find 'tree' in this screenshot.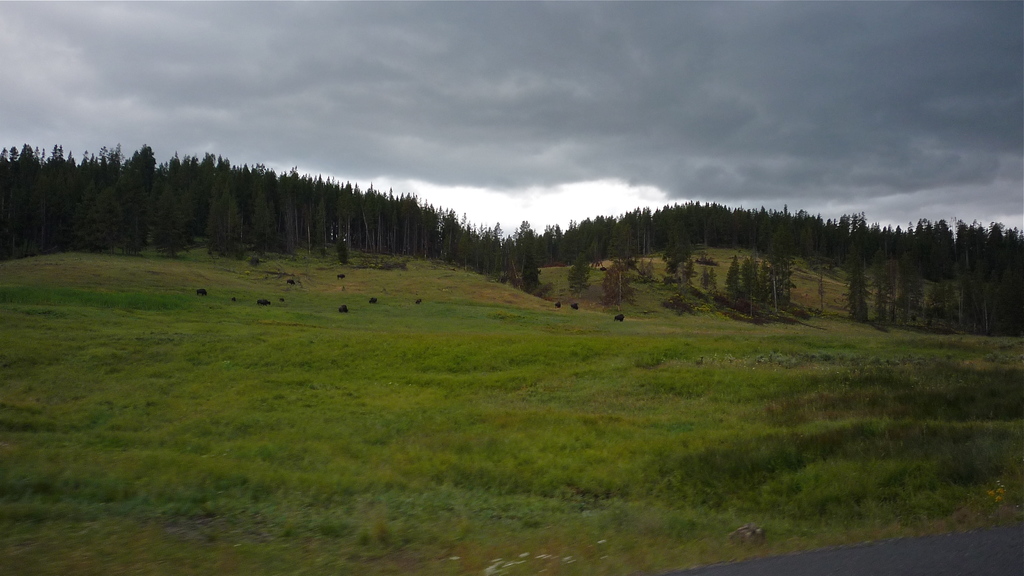
The bounding box for 'tree' is [980,269,1004,340].
